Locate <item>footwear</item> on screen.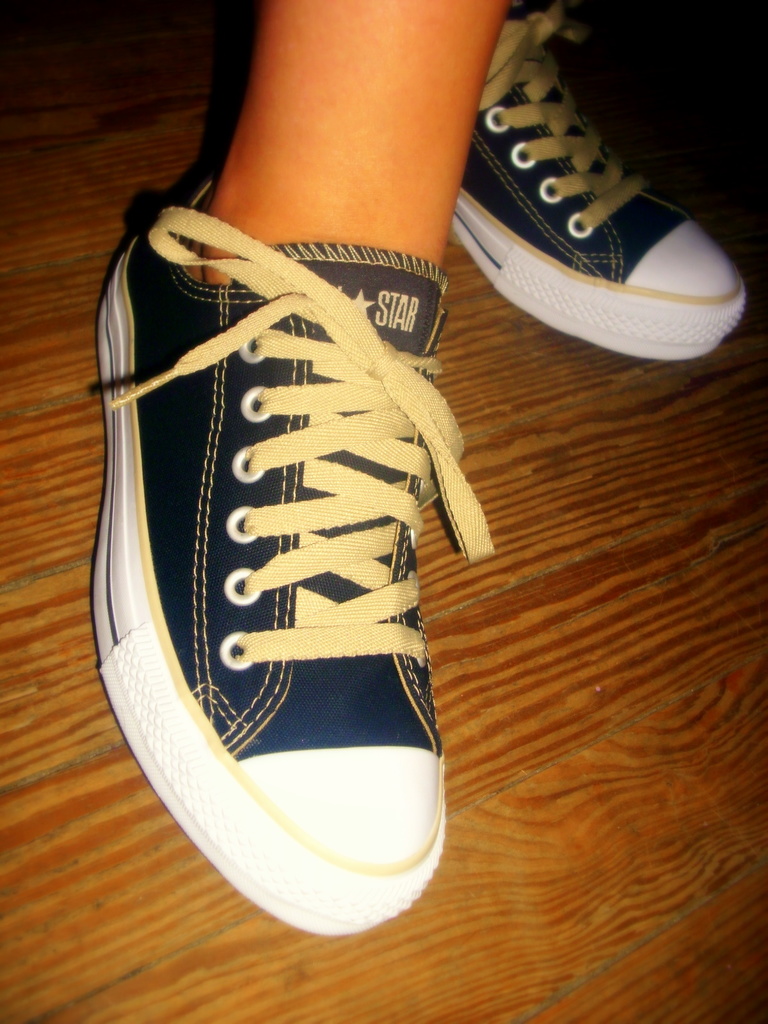
On screen at [x1=116, y1=159, x2=513, y2=934].
